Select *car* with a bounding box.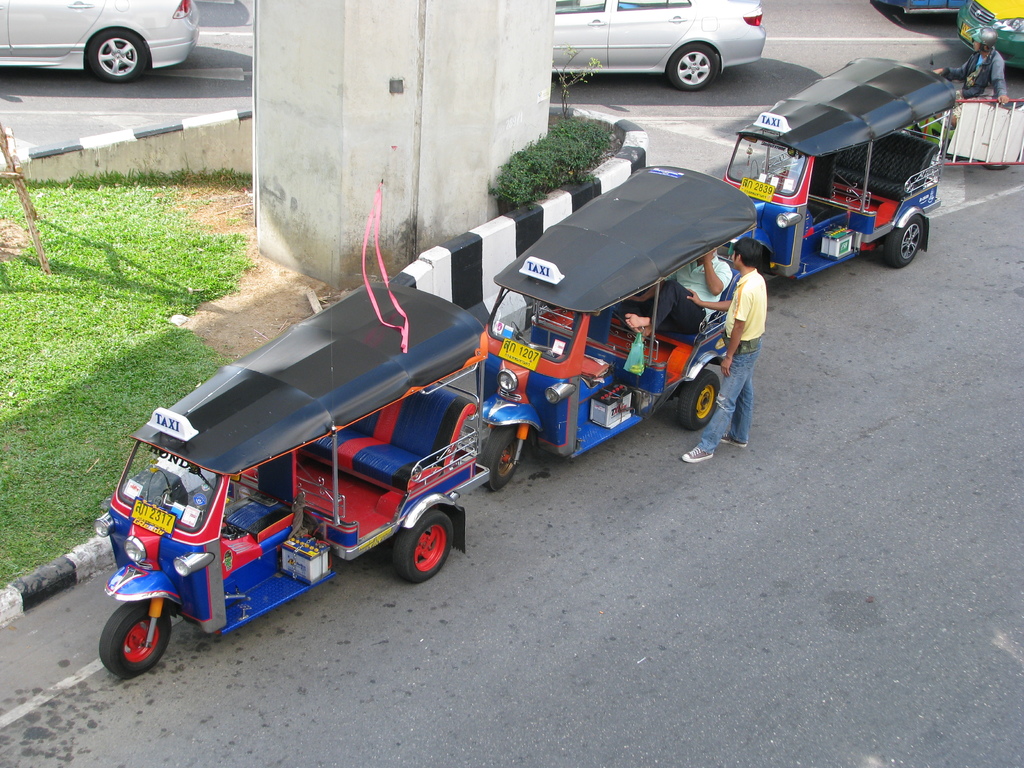
box=[883, 0, 956, 18].
